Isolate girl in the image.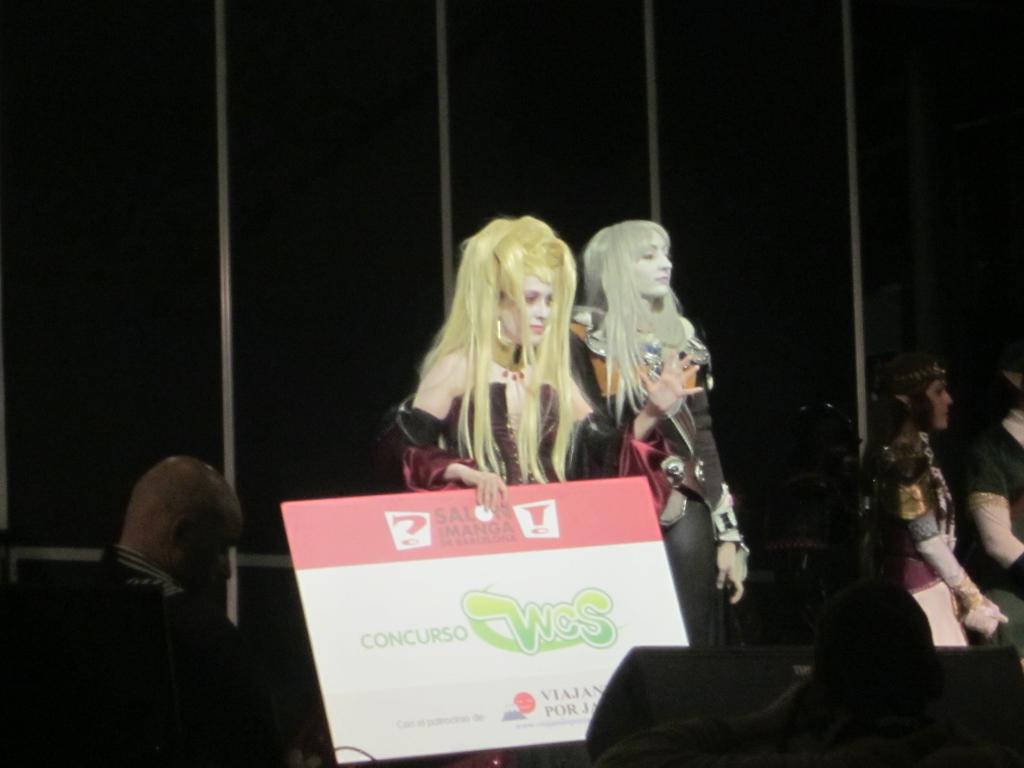
Isolated region: {"x1": 568, "y1": 220, "x2": 749, "y2": 645}.
